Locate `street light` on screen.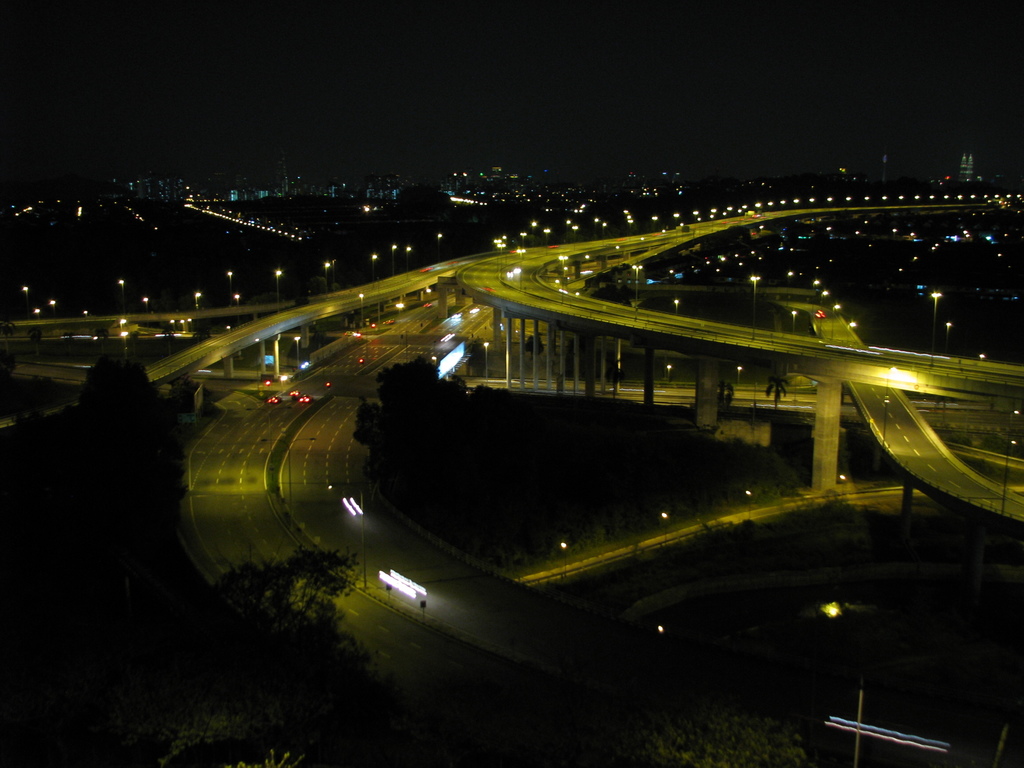
On screen at <bbox>22, 286, 28, 312</bbox>.
